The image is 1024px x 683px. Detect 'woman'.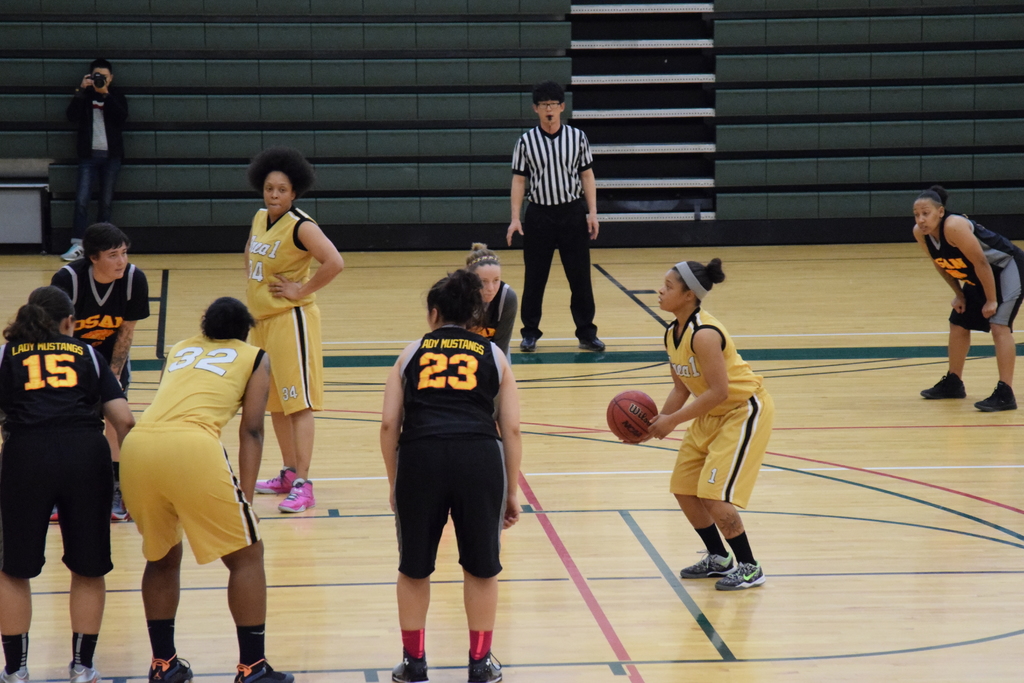
Detection: locate(0, 286, 134, 682).
